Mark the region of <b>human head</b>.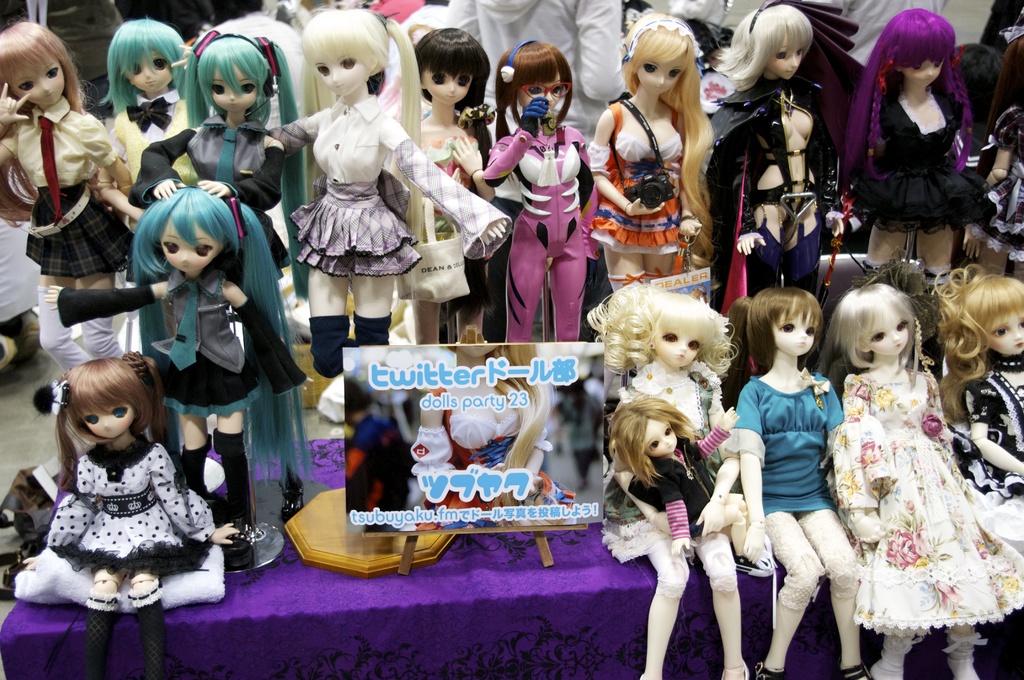
Region: [412,24,493,324].
